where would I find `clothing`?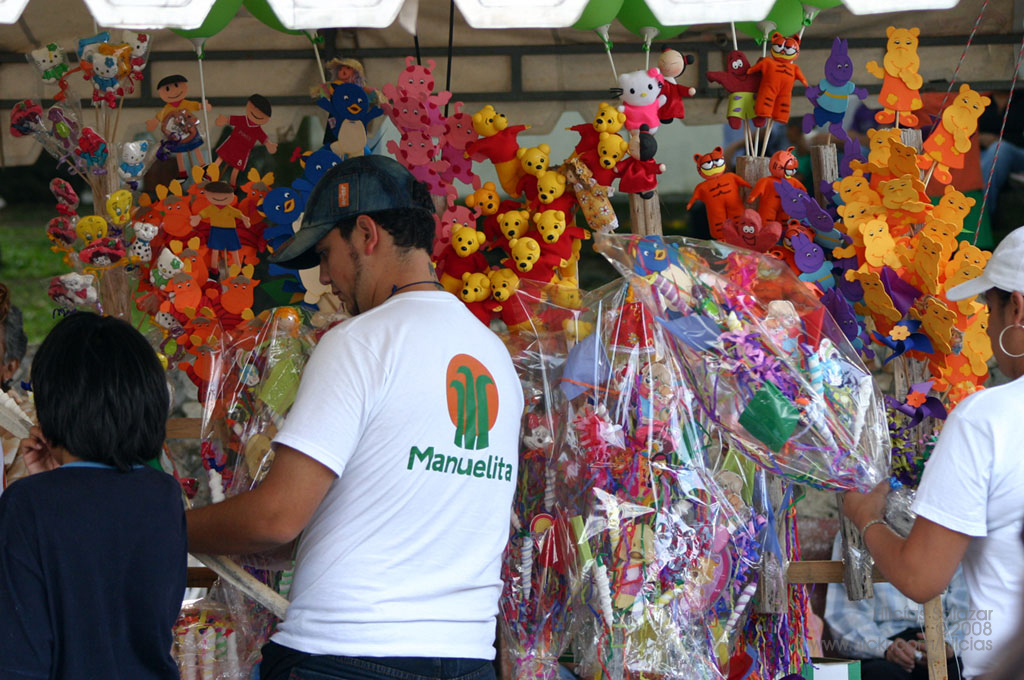
At (x1=902, y1=363, x2=1023, y2=679).
